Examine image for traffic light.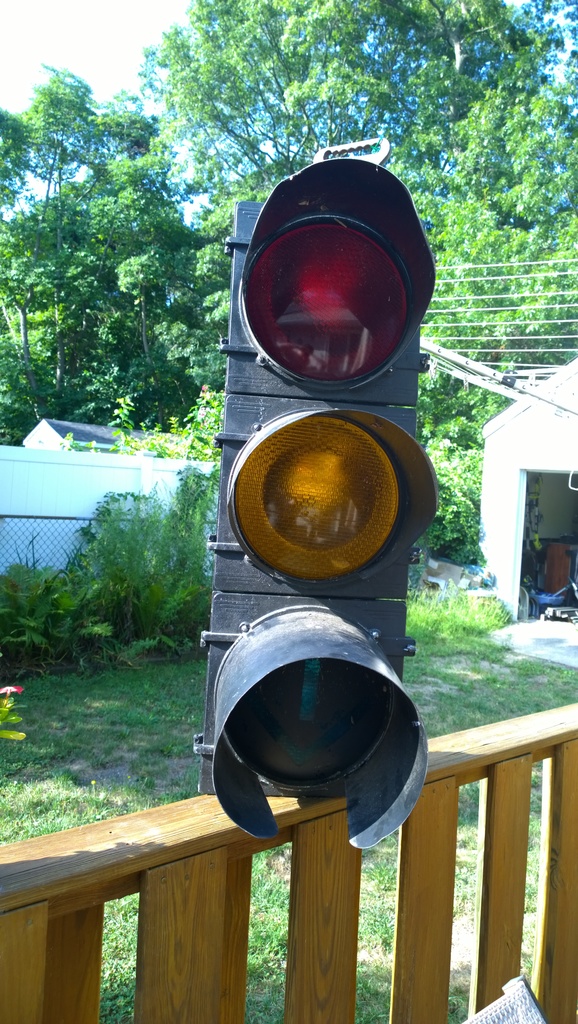
Examination result: 189,157,427,854.
